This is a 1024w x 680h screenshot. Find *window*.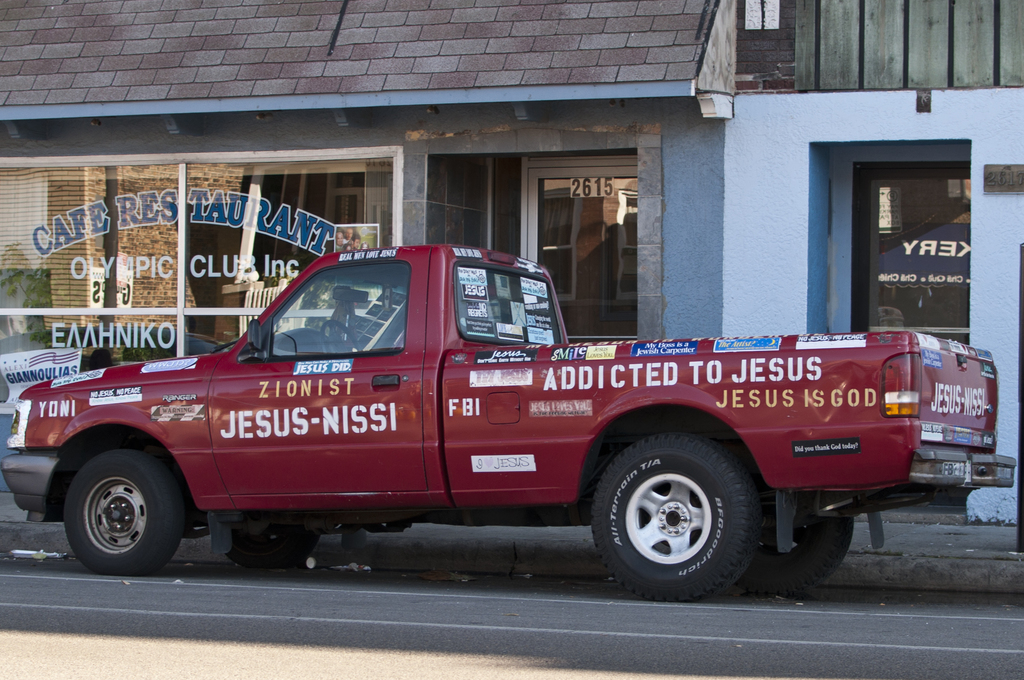
Bounding box: {"x1": 236, "y1": 263, "x2": 406, "y2": 357}.
